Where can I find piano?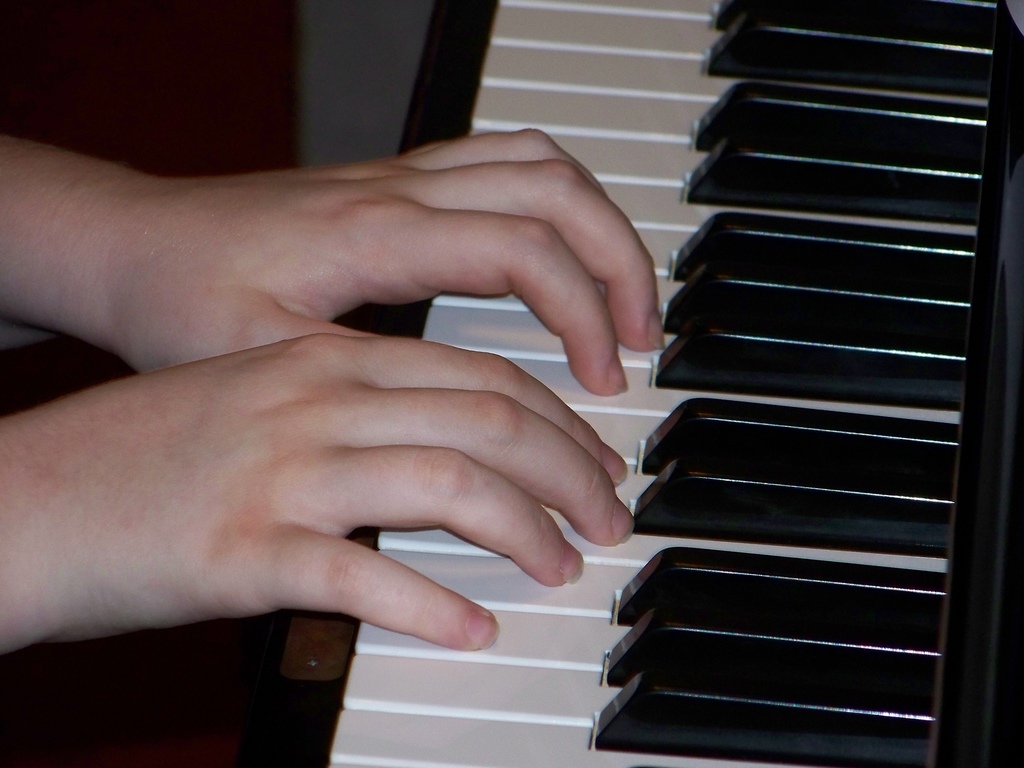
You can find it at crop(317, 76, 1020, 767).
